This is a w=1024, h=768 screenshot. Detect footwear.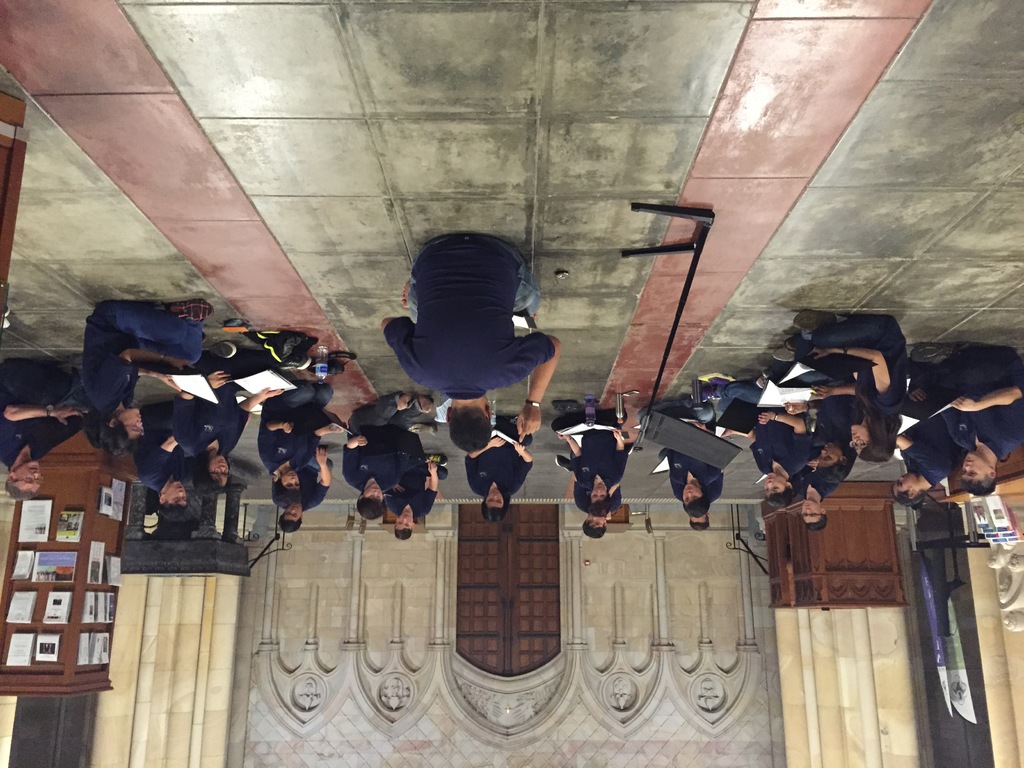
Rect(294, 336, 321, 357).
